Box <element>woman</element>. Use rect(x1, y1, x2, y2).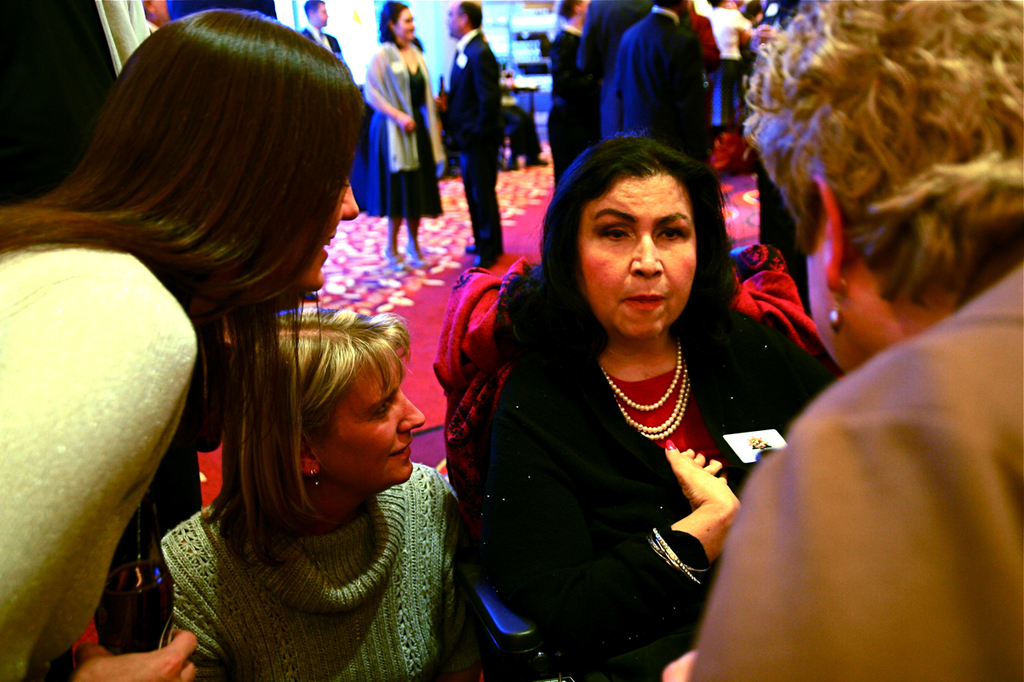
rect(340, 0, 446, 277).
